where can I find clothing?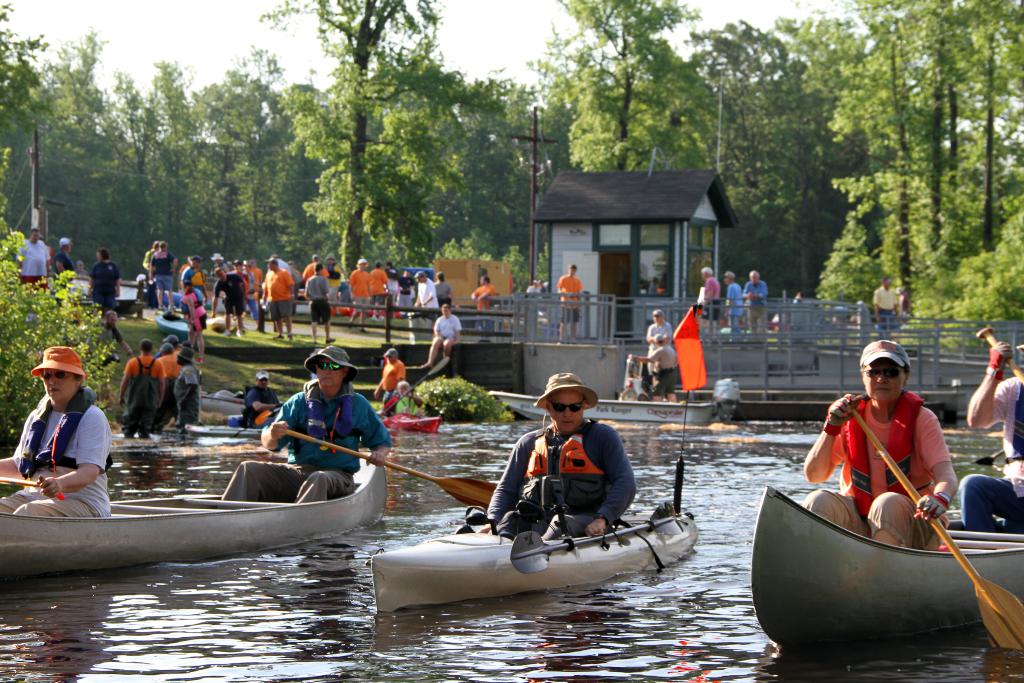
You can find it at box(220, 374, 396, 504).
